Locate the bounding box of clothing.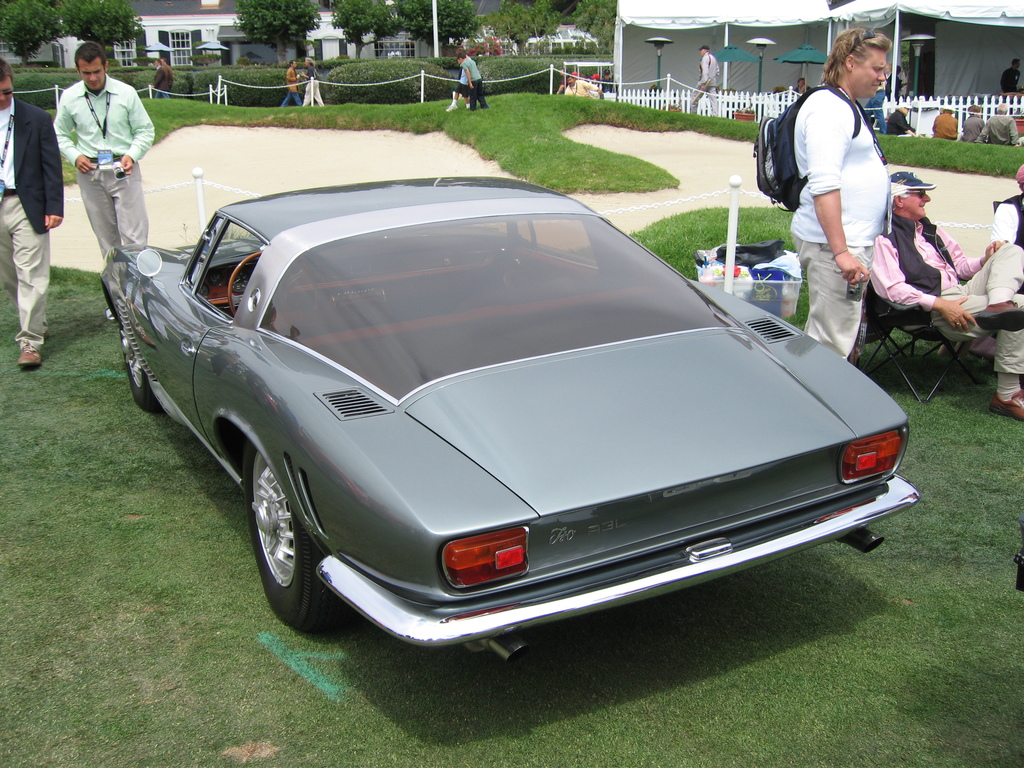
Bounding box: [1000,67,1021,95].
